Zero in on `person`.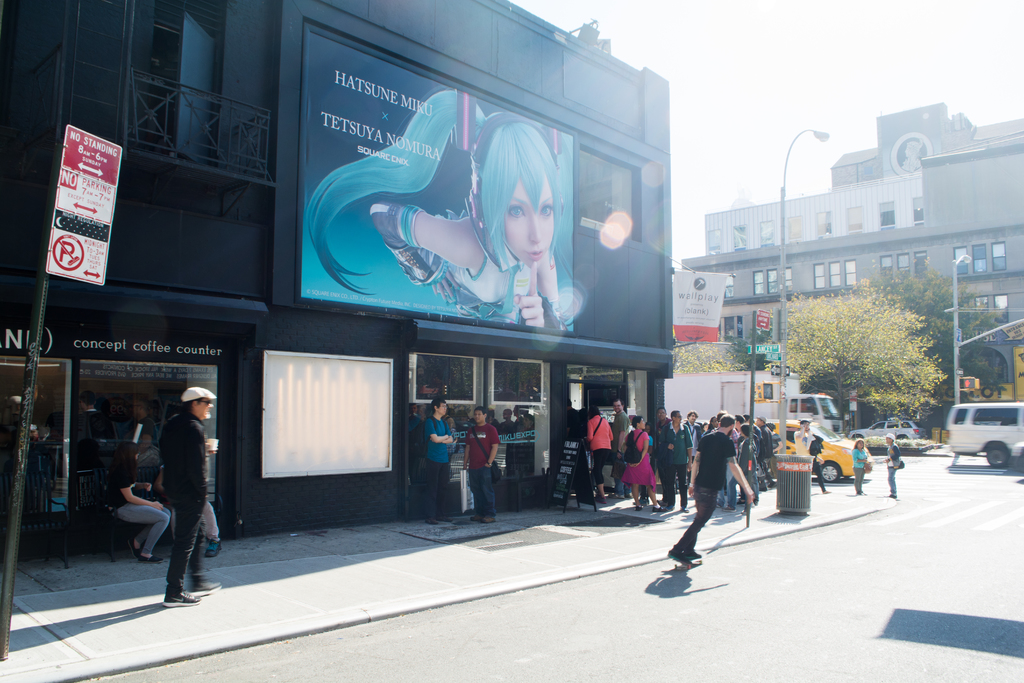
Zeroed in: [609, 399, 630, 495].
